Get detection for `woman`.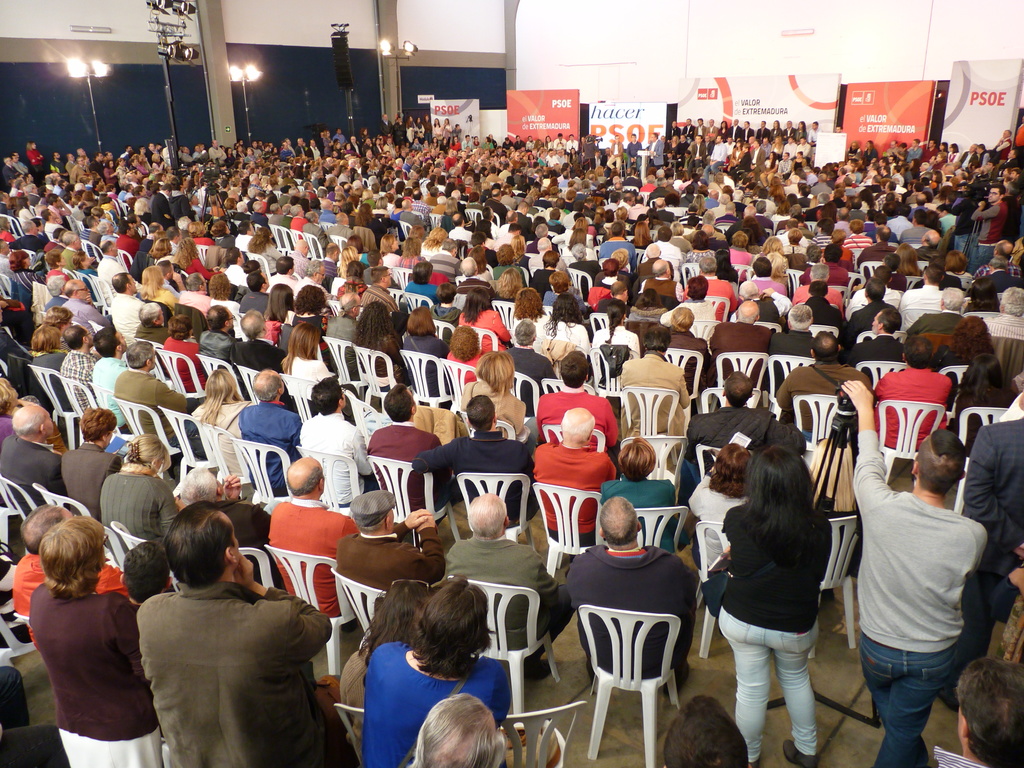
Detection: locate(403, 114, 414, 138).
